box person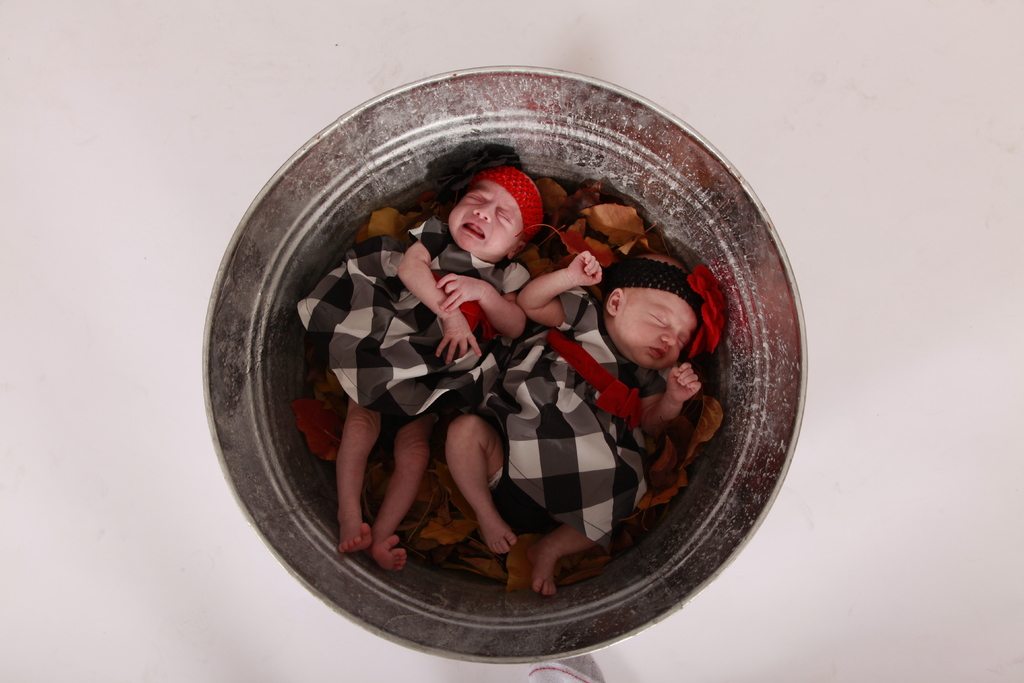
left=445, top=254, right=699, bottom=595
